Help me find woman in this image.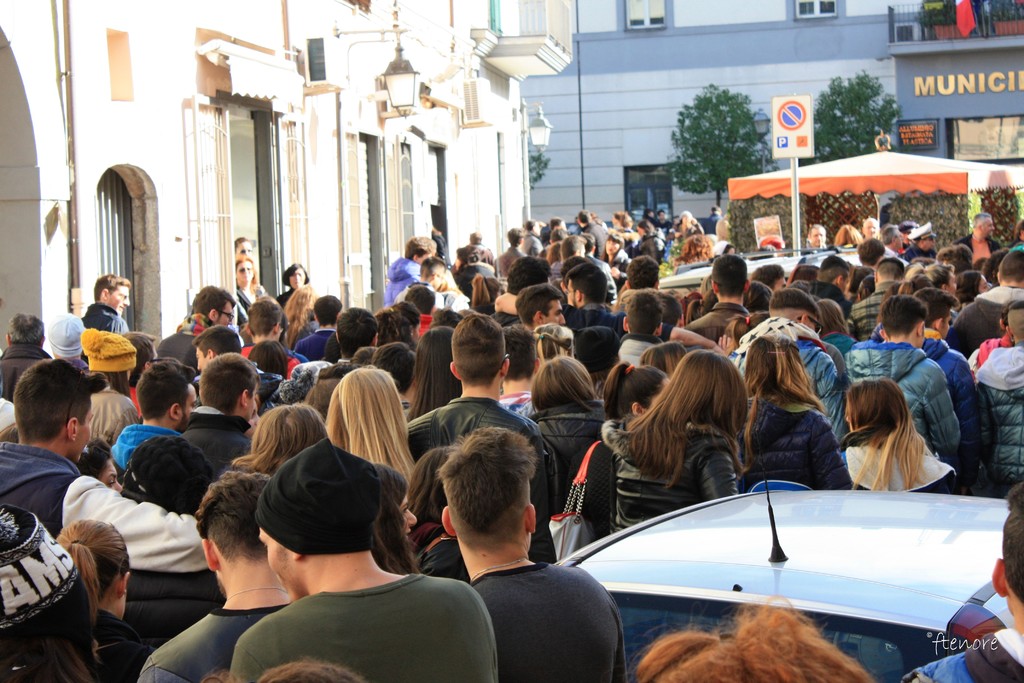
Found it: [737, 334, 852, 488].
